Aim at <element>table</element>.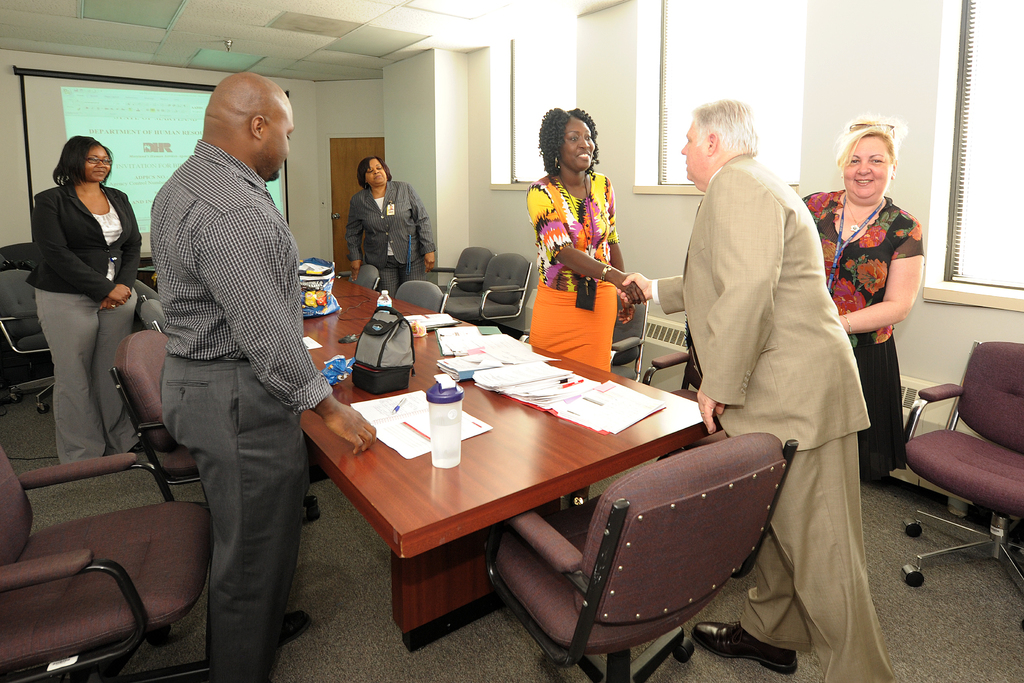
Aimed at x1=291 y1=268 x2=724 y2=650.
